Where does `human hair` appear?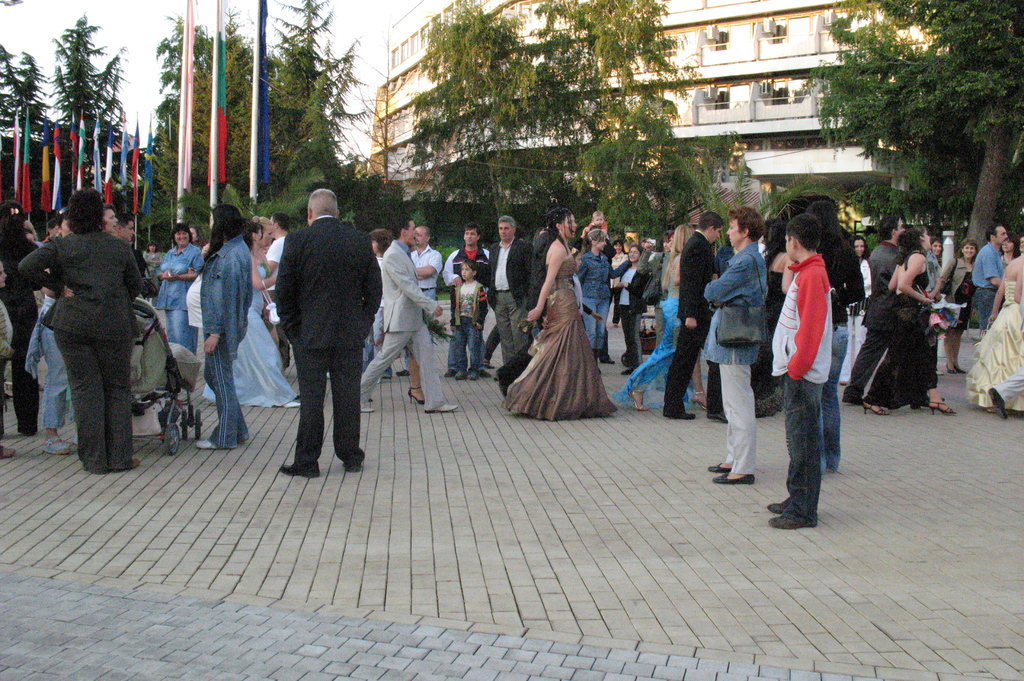
Appears at rect(170, 223, 191, 242).
